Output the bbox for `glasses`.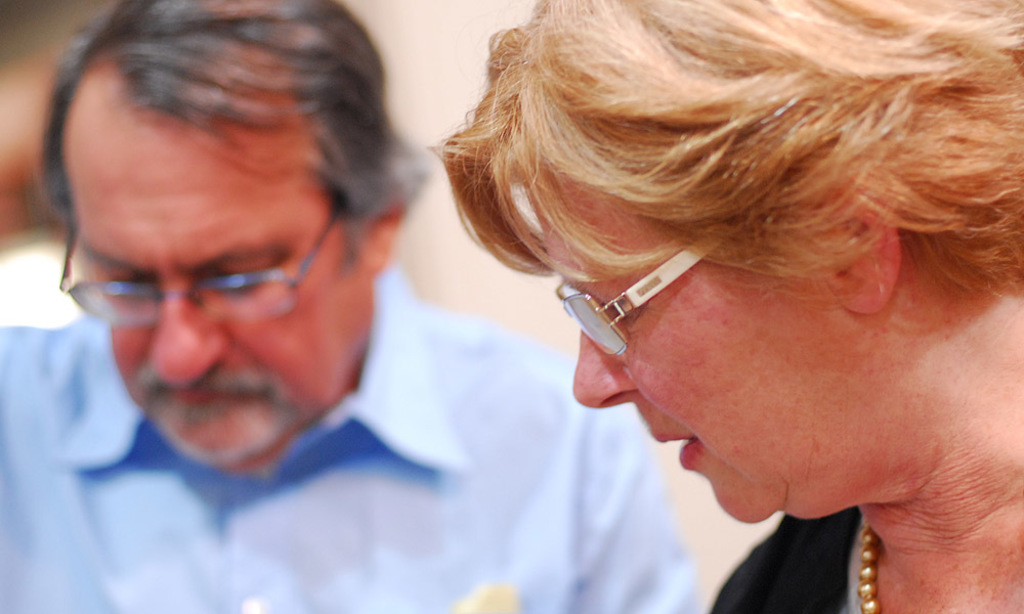
bbox=(551, 230, 745, 350).
